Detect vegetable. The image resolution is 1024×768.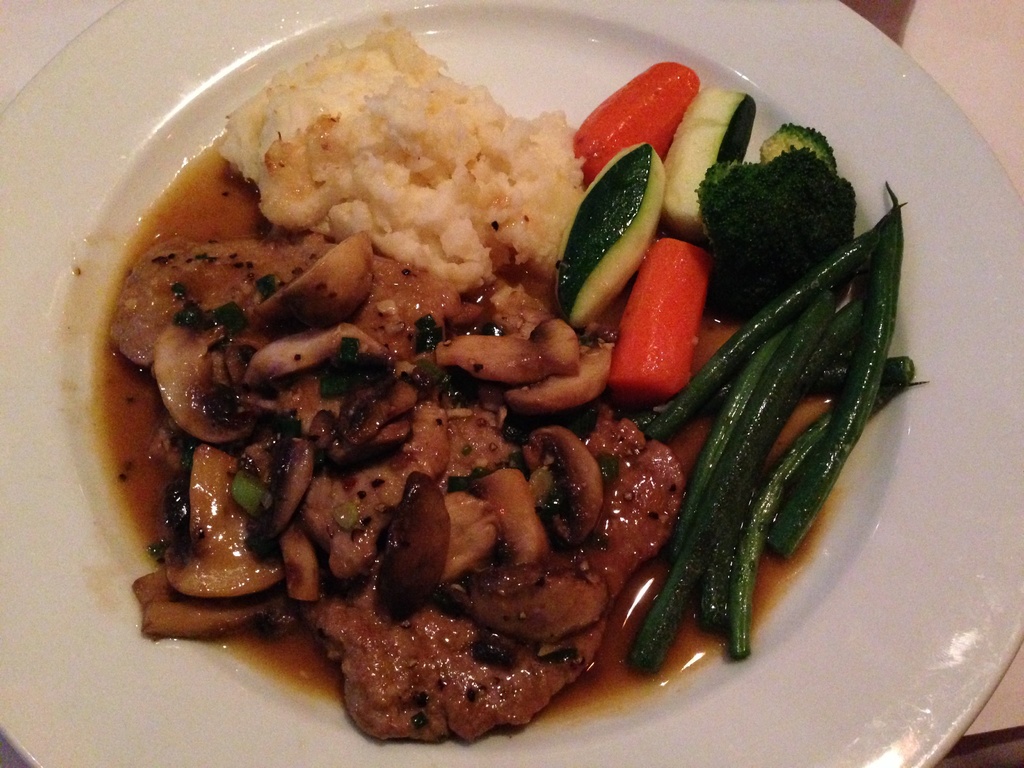
l=255, t=230, r=372, b=338.
